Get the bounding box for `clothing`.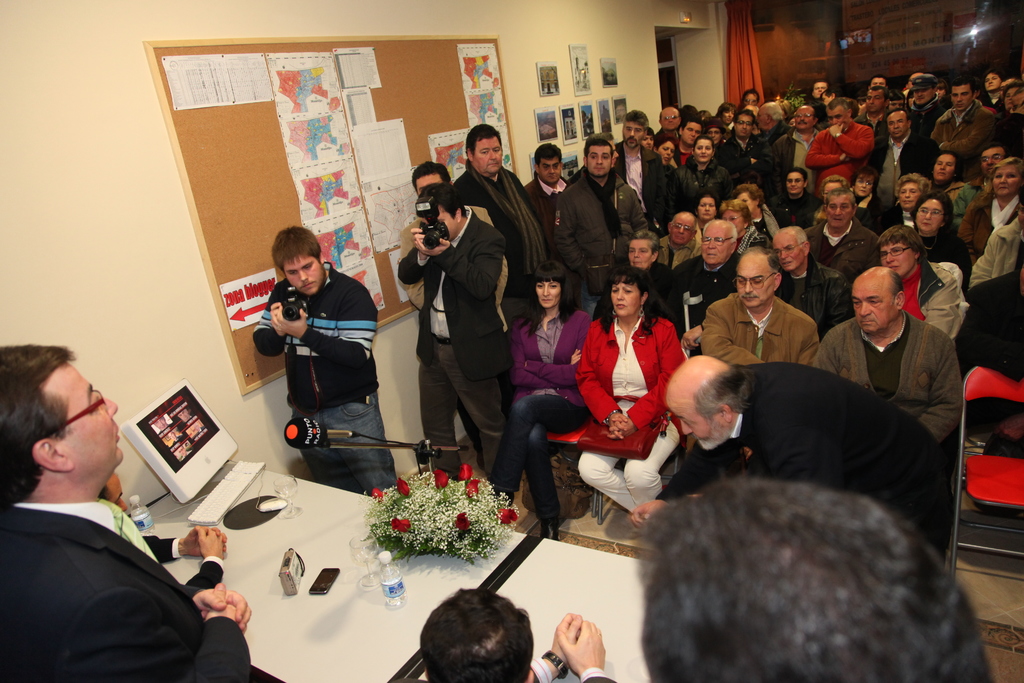
(x1=865, y1=126, x2=941, y2=236).
